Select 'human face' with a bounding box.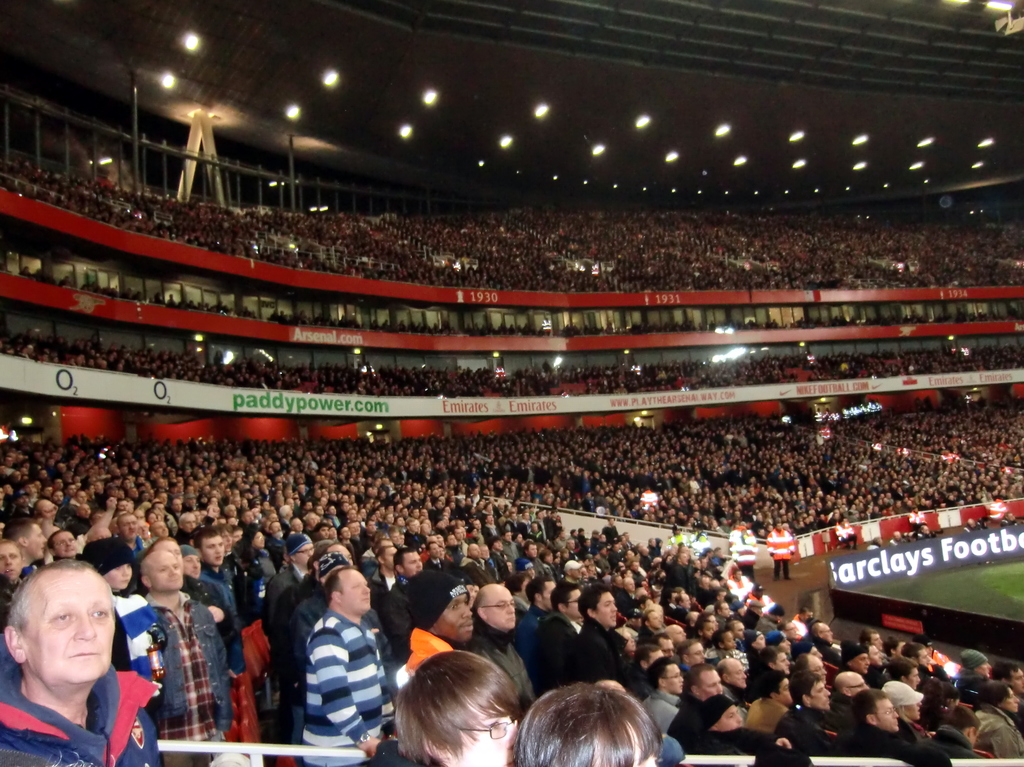
BBox(908, 665, 920, 689).
